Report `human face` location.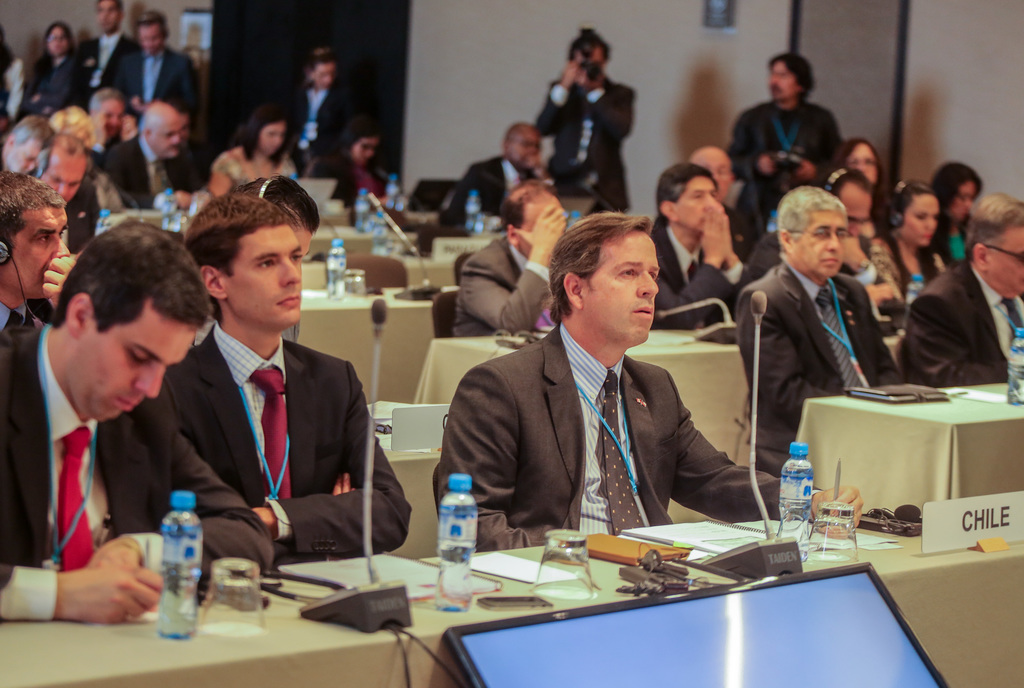
Report: rect(772, 63, 796, 99).
